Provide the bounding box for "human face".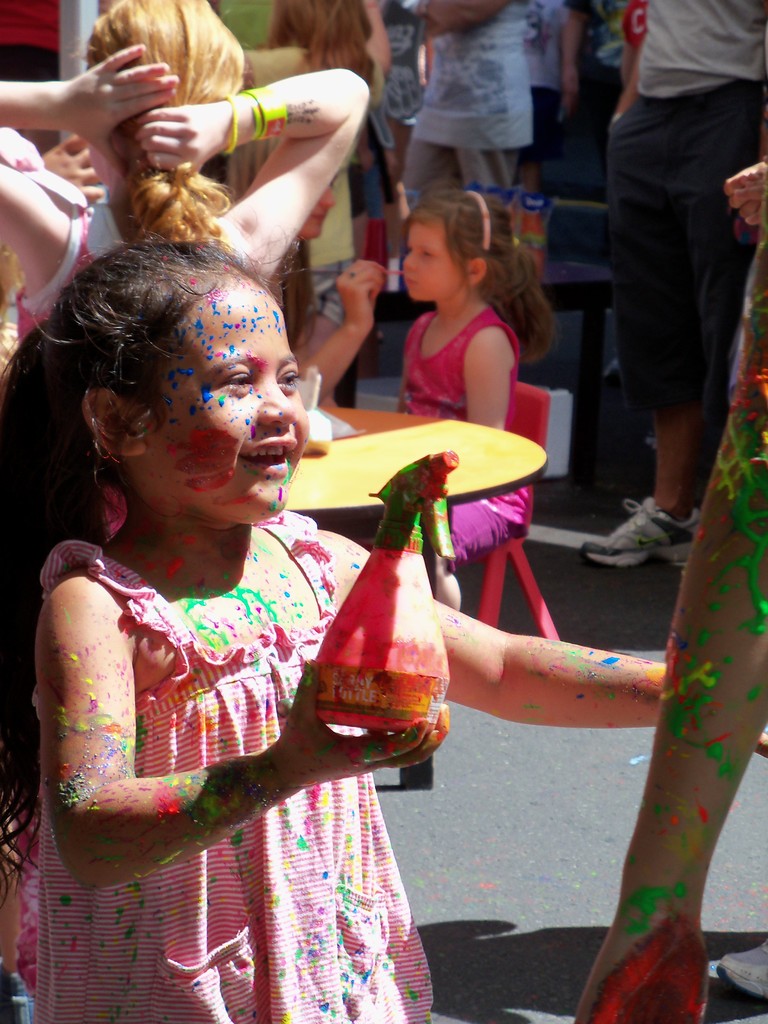
(x1=401, y1=218, x2=465, y2=301).
